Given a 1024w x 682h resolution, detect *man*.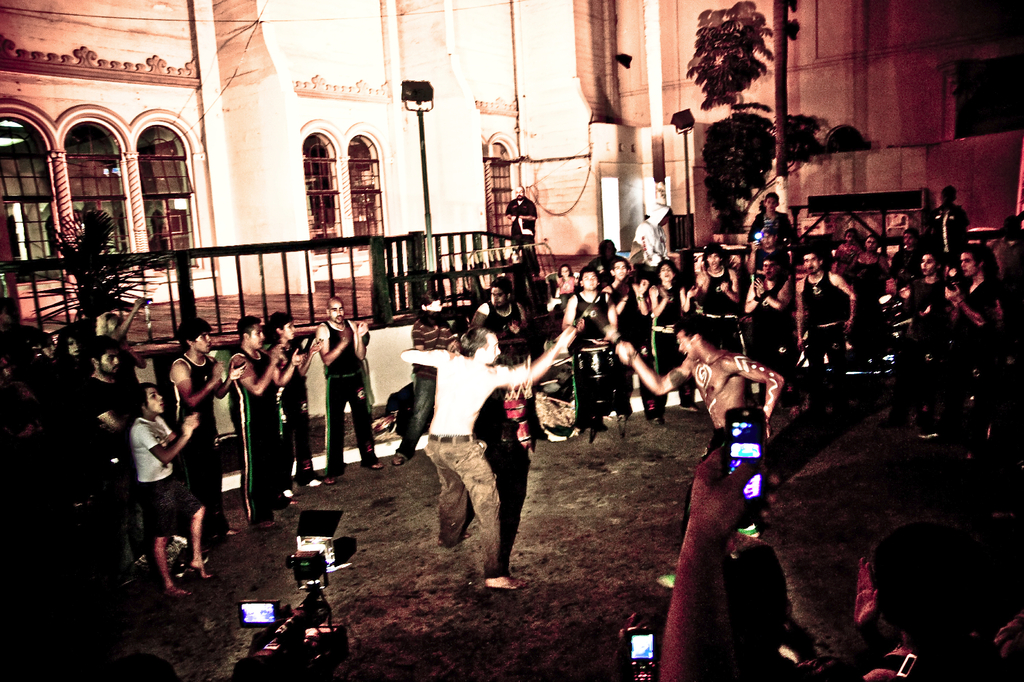
x1=854, y1=533, x2=1001, y2=681.
